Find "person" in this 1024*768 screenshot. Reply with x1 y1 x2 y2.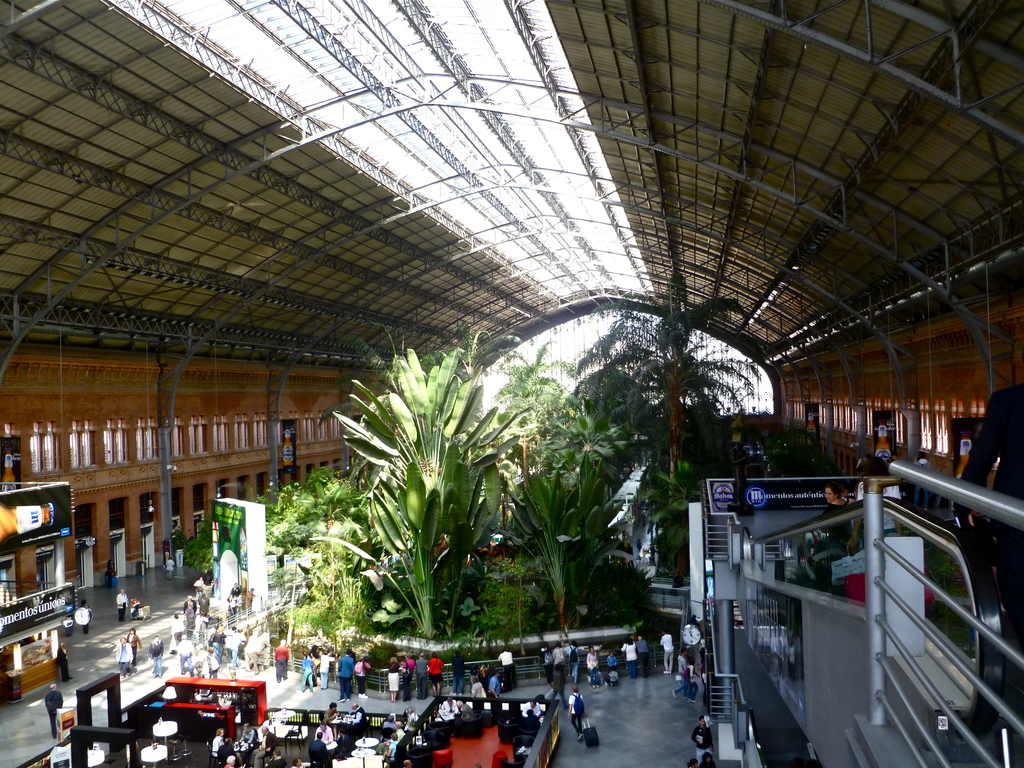
124 625 139 665.
